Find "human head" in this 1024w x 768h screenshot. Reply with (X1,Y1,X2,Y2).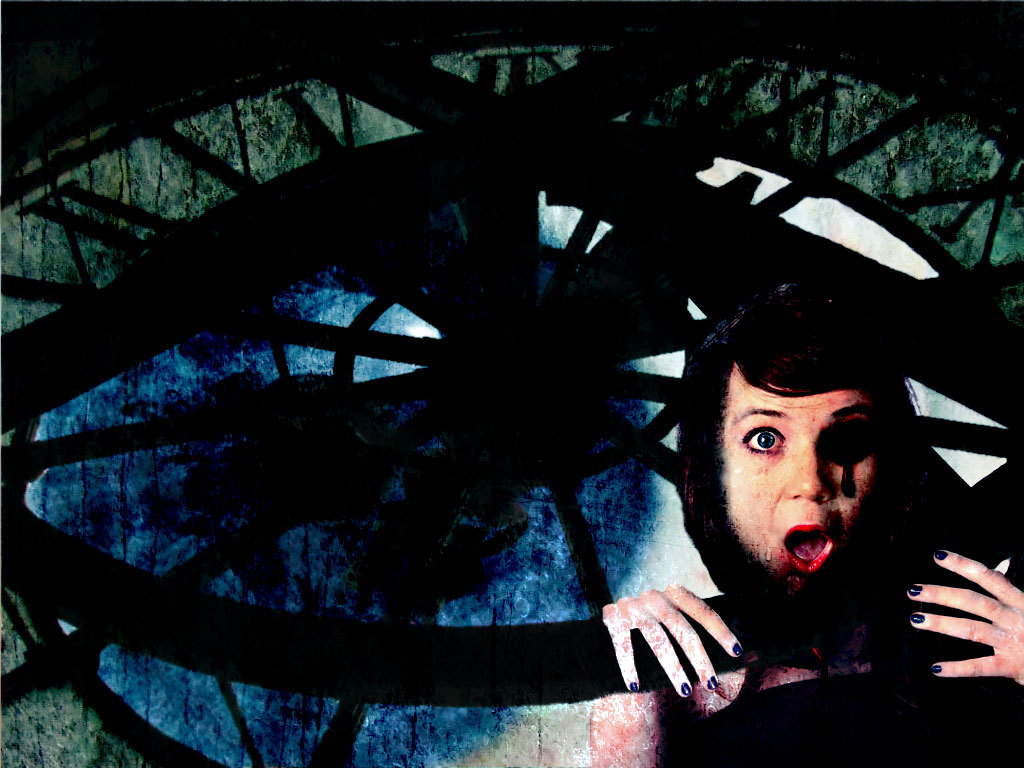
(706,269,880,568).
